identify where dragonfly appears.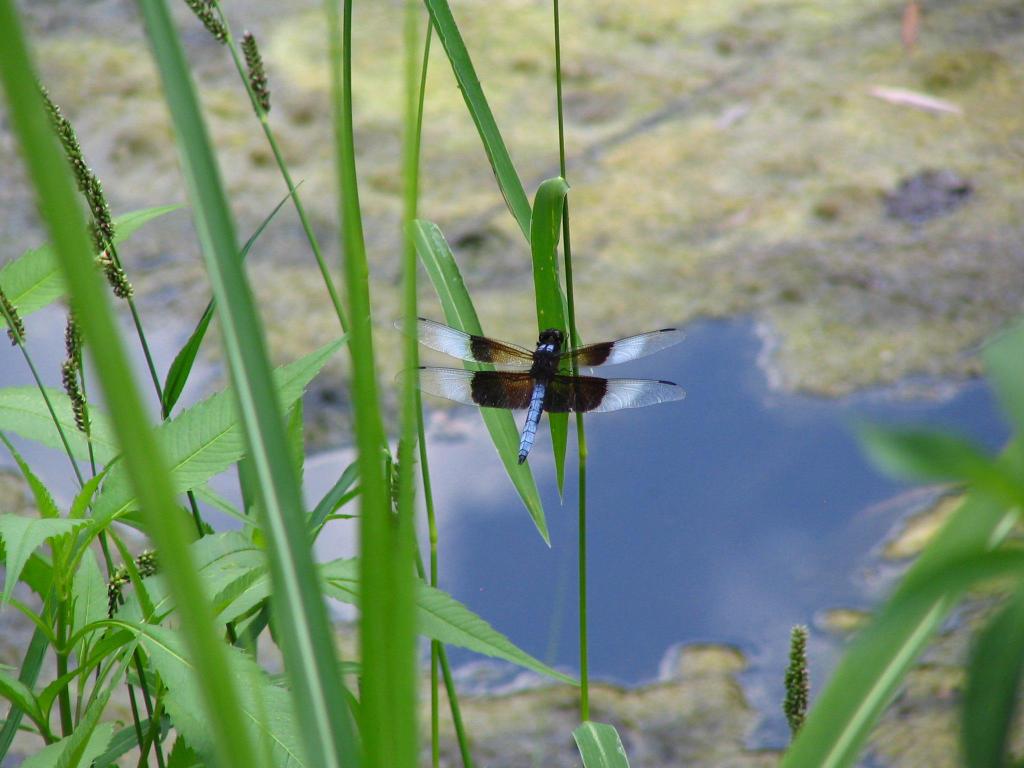
Appears at locate(394, 315, 691, 460).
